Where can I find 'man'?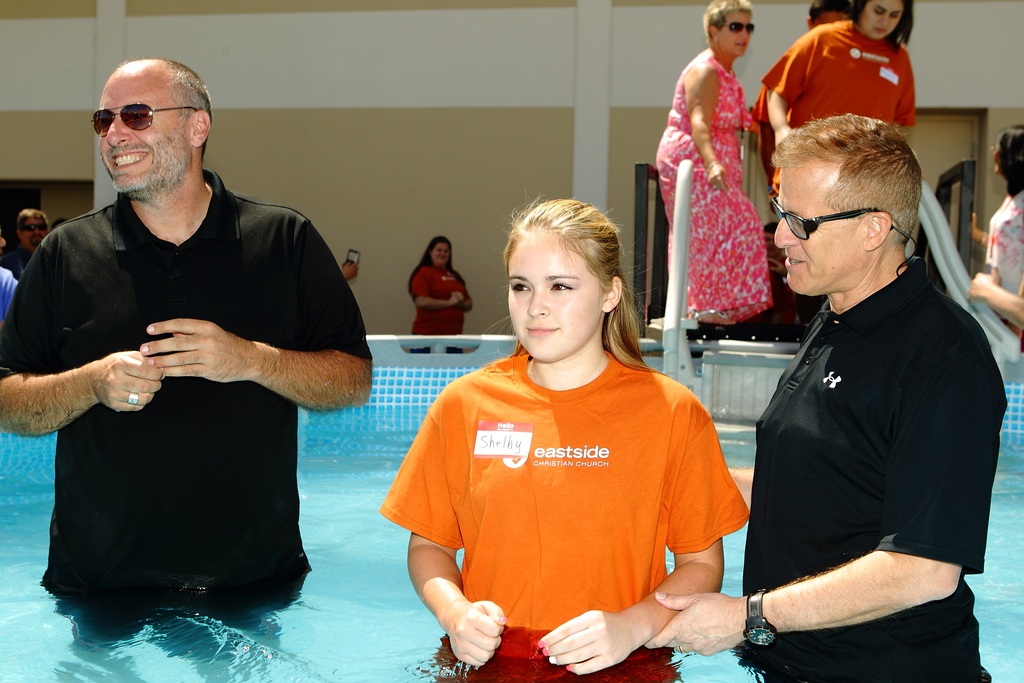
You can find it at [0,54,371,643].
